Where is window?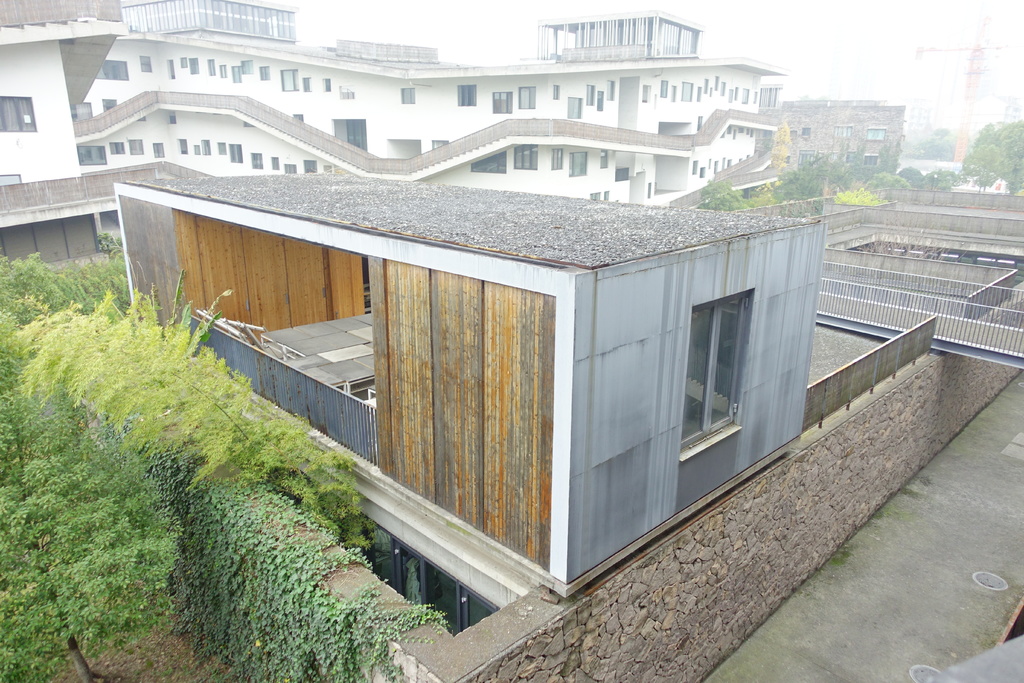
left=169, top=110, right=177, bottom=125.
